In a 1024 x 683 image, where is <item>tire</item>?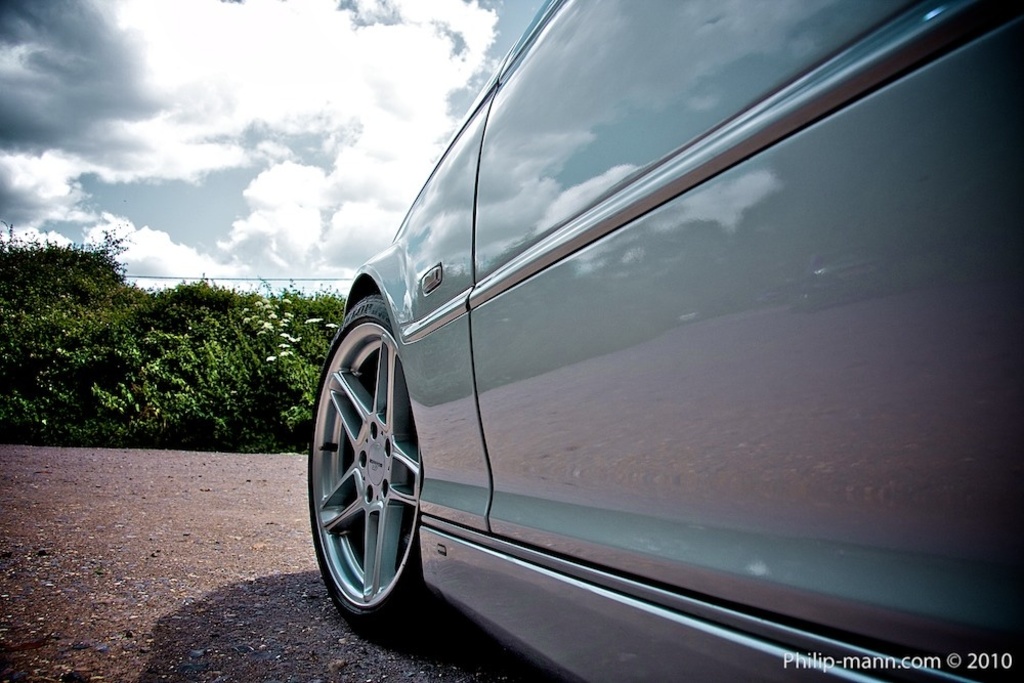
(308, 294, 437, 631).
